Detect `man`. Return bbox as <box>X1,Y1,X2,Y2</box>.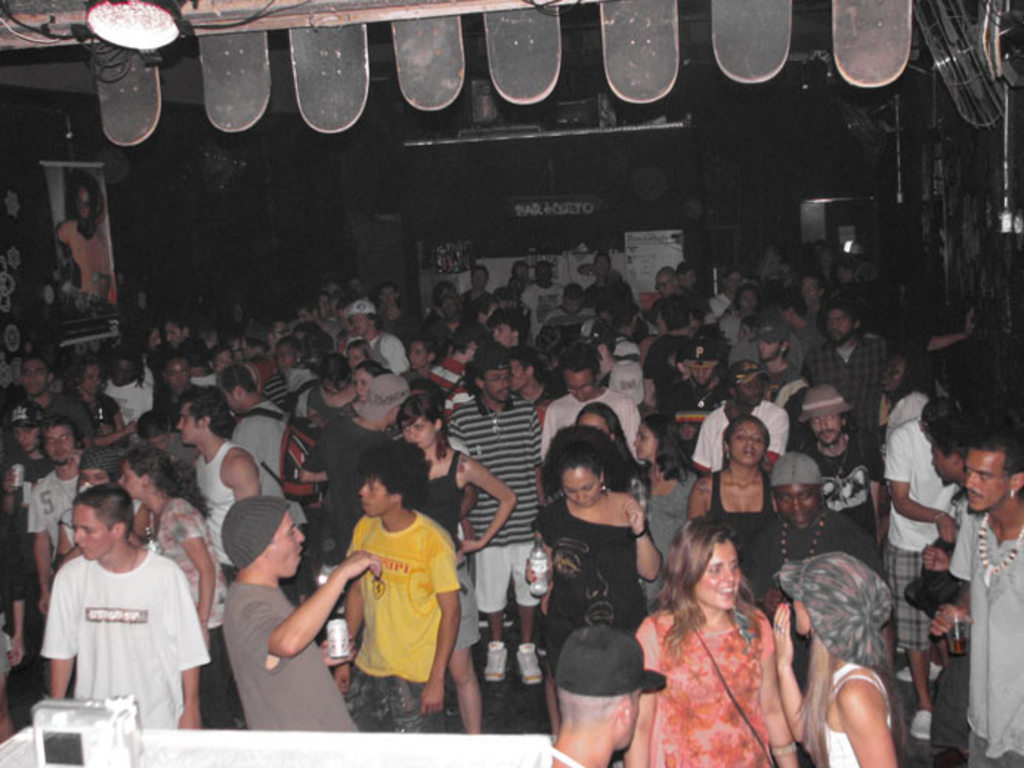
<box>52,170,115,304</box>.
